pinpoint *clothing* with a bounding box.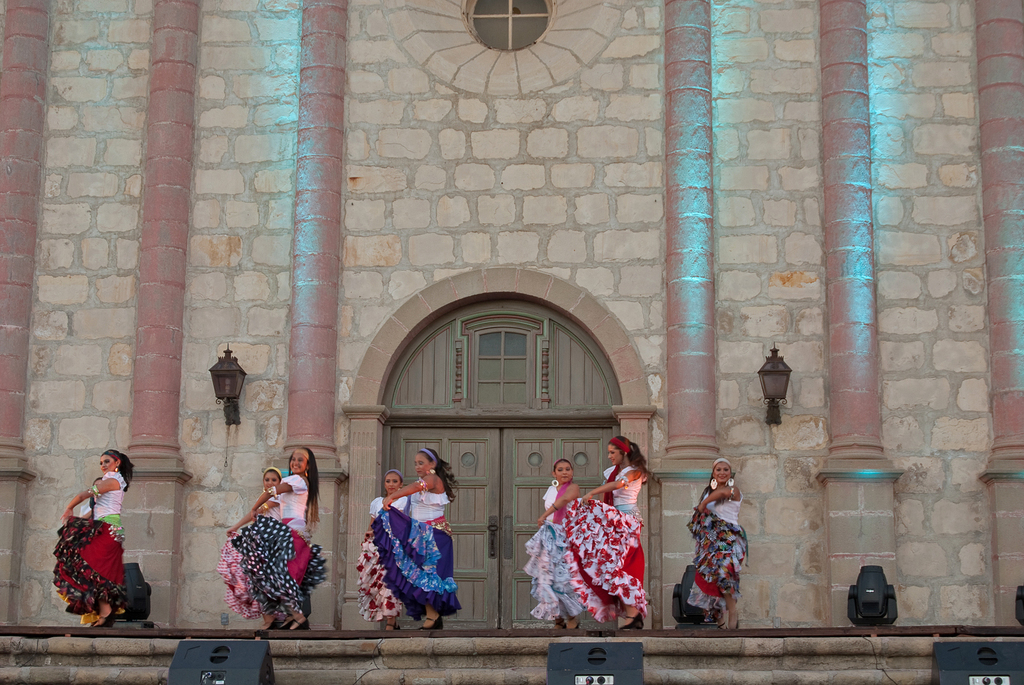
(left=350, top=493, right=408, bottom=628).
